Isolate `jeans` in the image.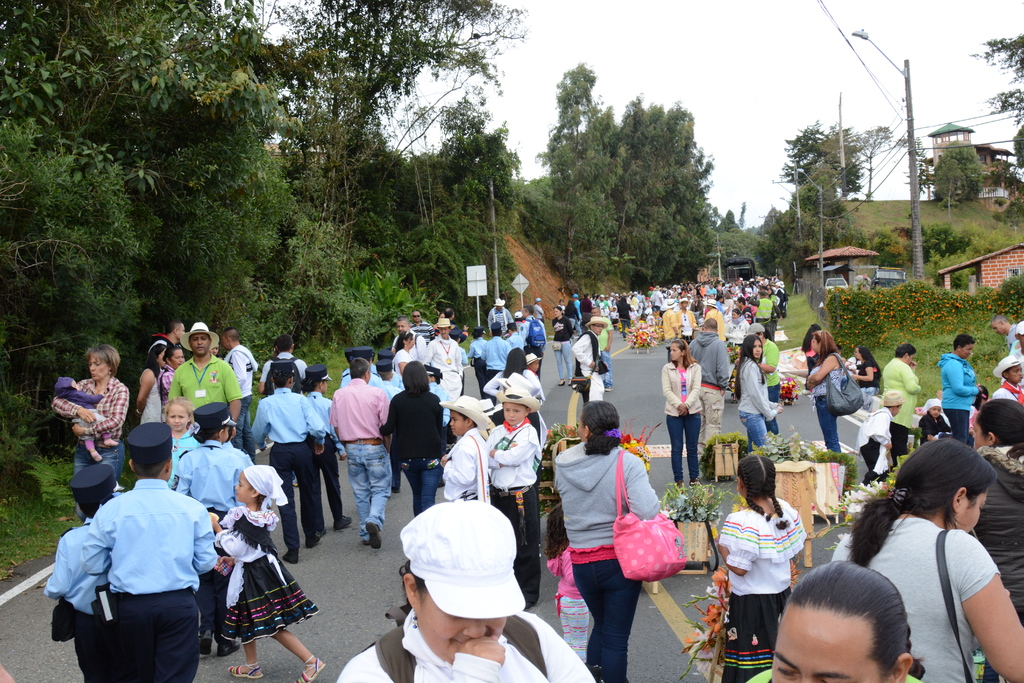
Isolated region: 230, 397, 257, 465.
